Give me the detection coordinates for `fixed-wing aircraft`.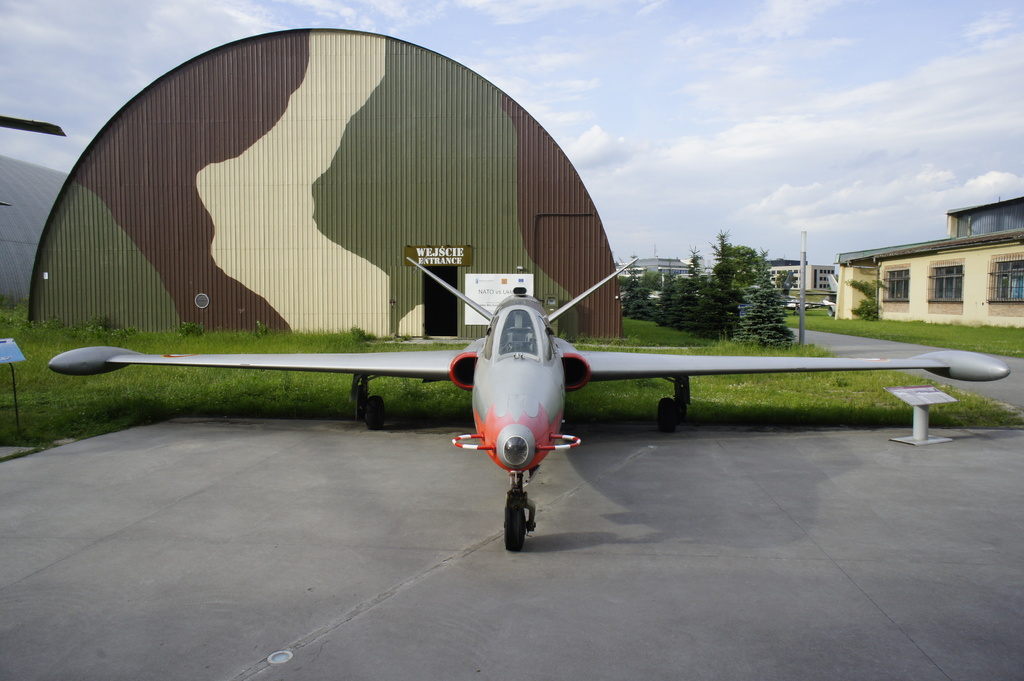
pyautogui.locateOnScreen(36, 243, 1014, 557).
